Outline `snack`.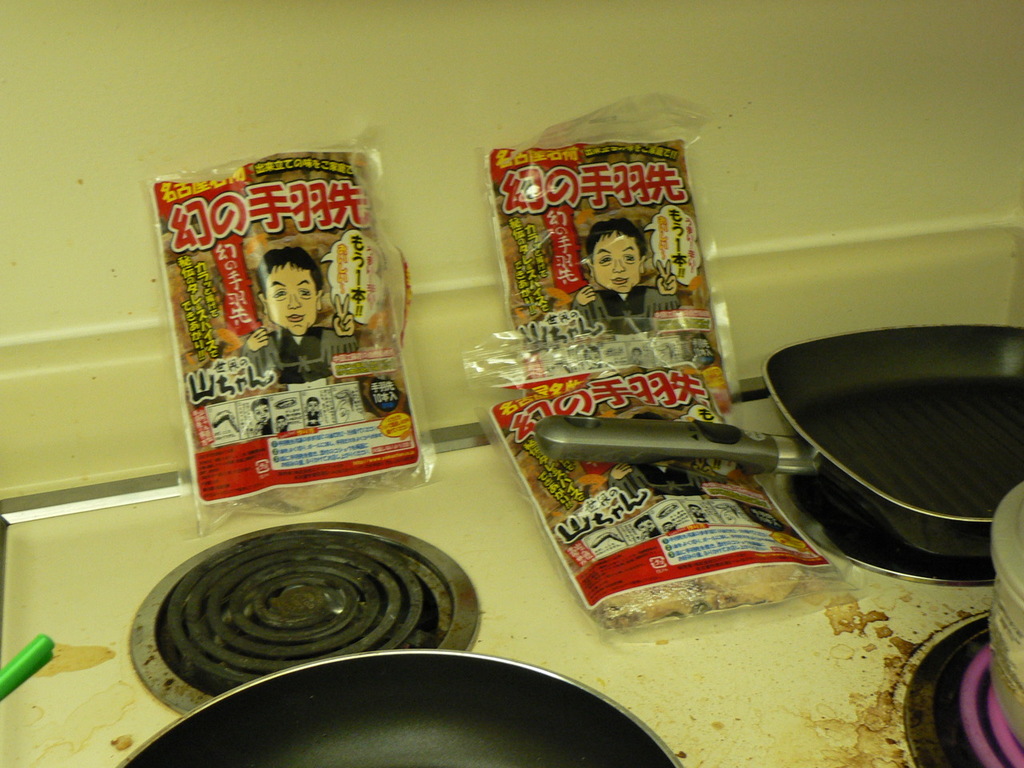
Outline: pyautogui.locateOnScreen(154, 167, 402, 516).
